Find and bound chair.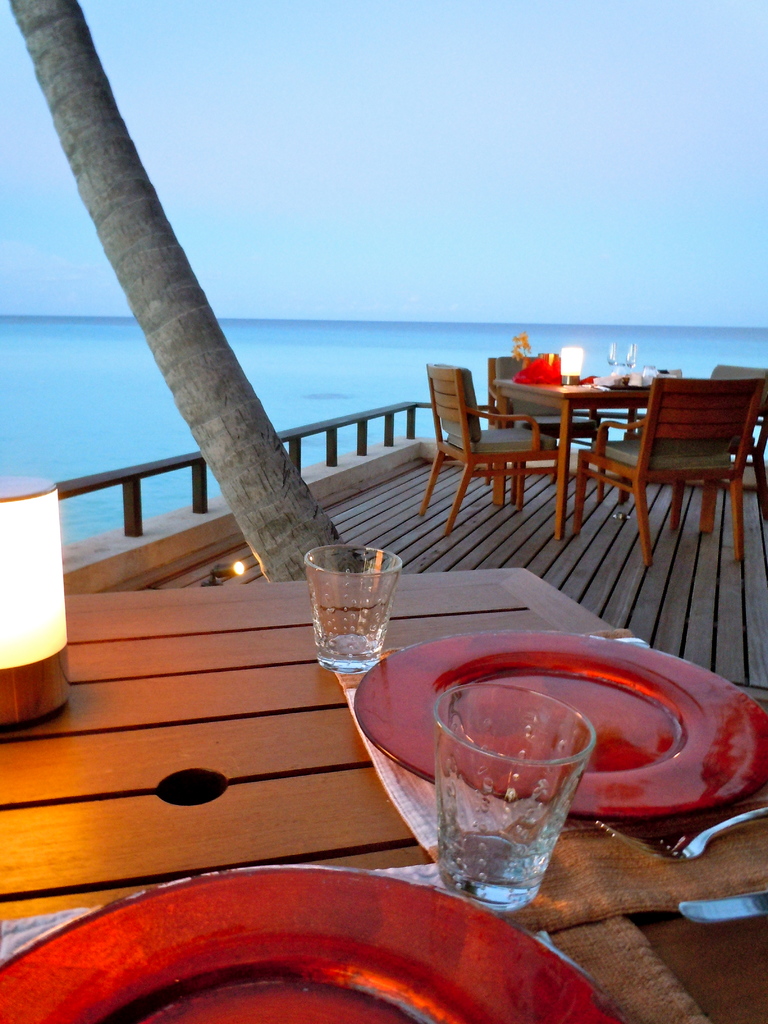
Bound: {"left": 694, "top": 369, "right": 767, "bottom": 545}.
